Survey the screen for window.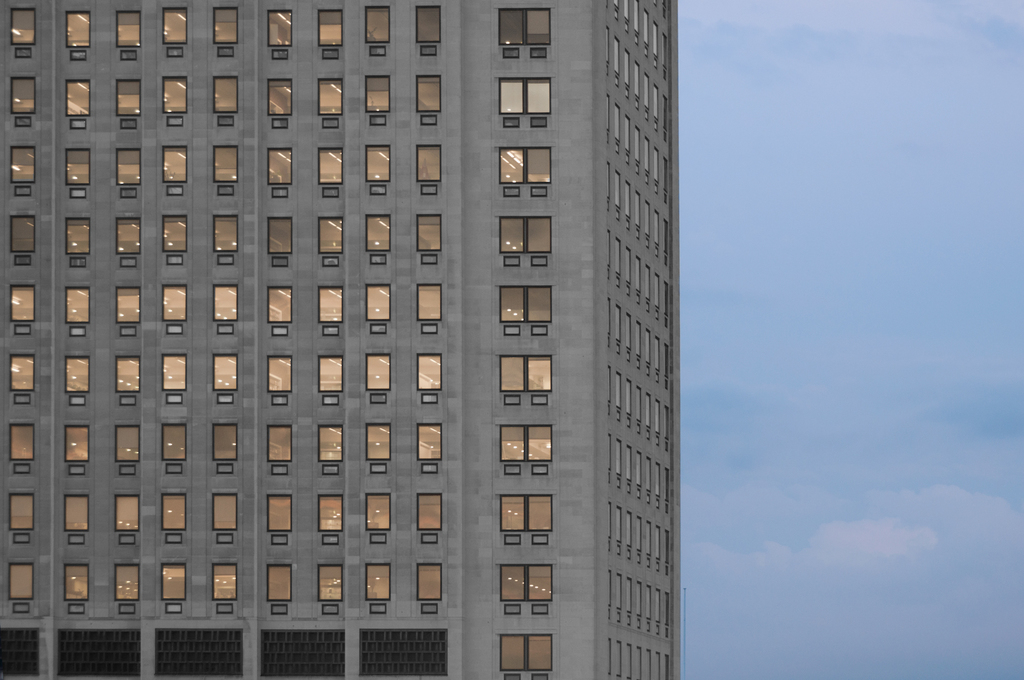
Survey found: region(10, 71, 48, 124).
